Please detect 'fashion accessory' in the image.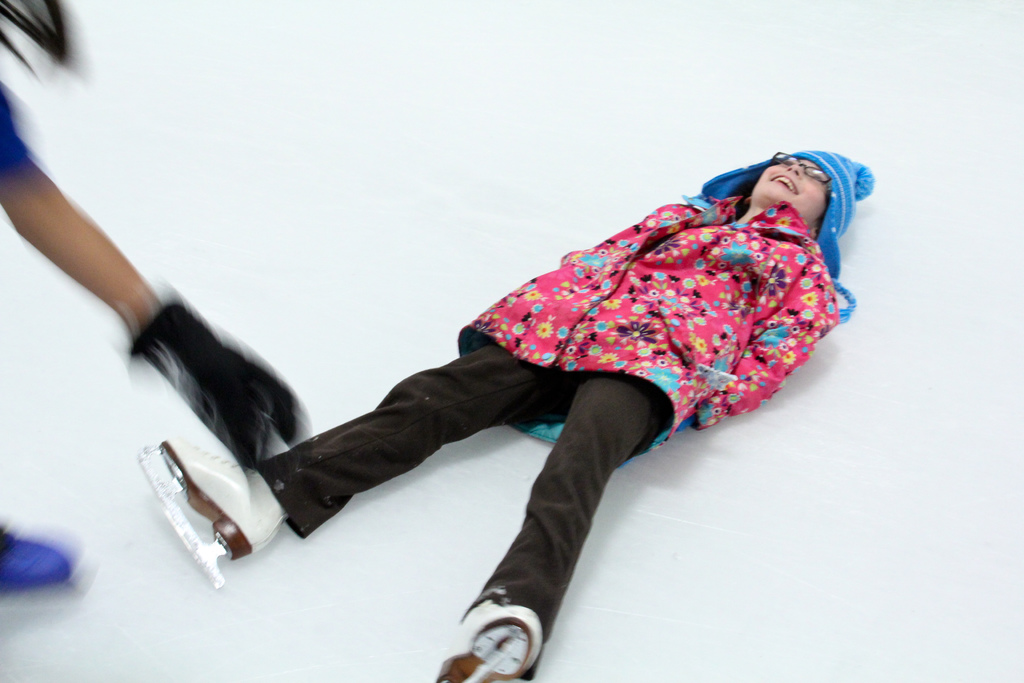
<region>695, 152, 879, 323</region>.
